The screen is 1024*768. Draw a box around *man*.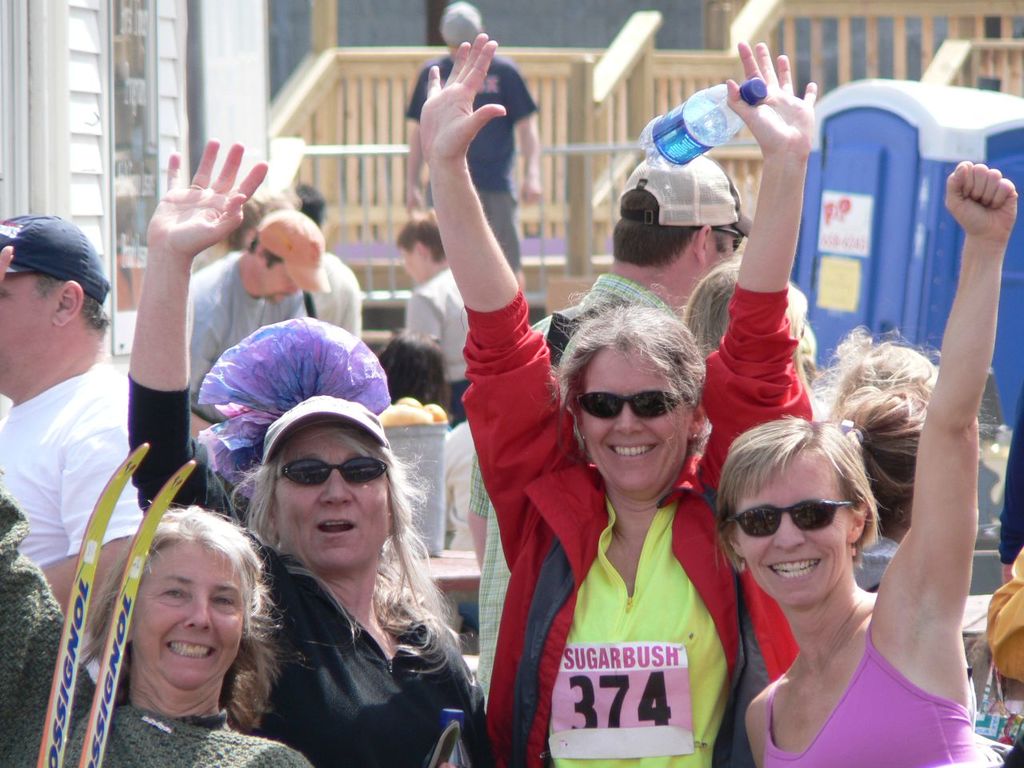
0, 210, 149, 630.
